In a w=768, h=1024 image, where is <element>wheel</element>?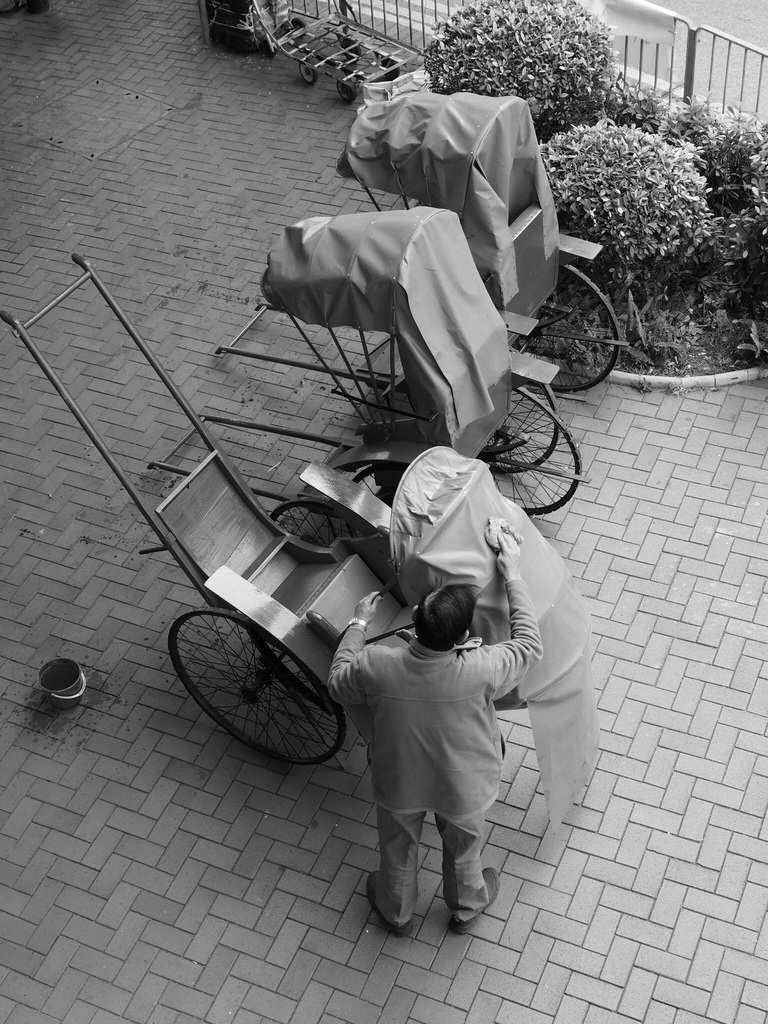
x1=377, y1=53, x2=400, y2=81.
